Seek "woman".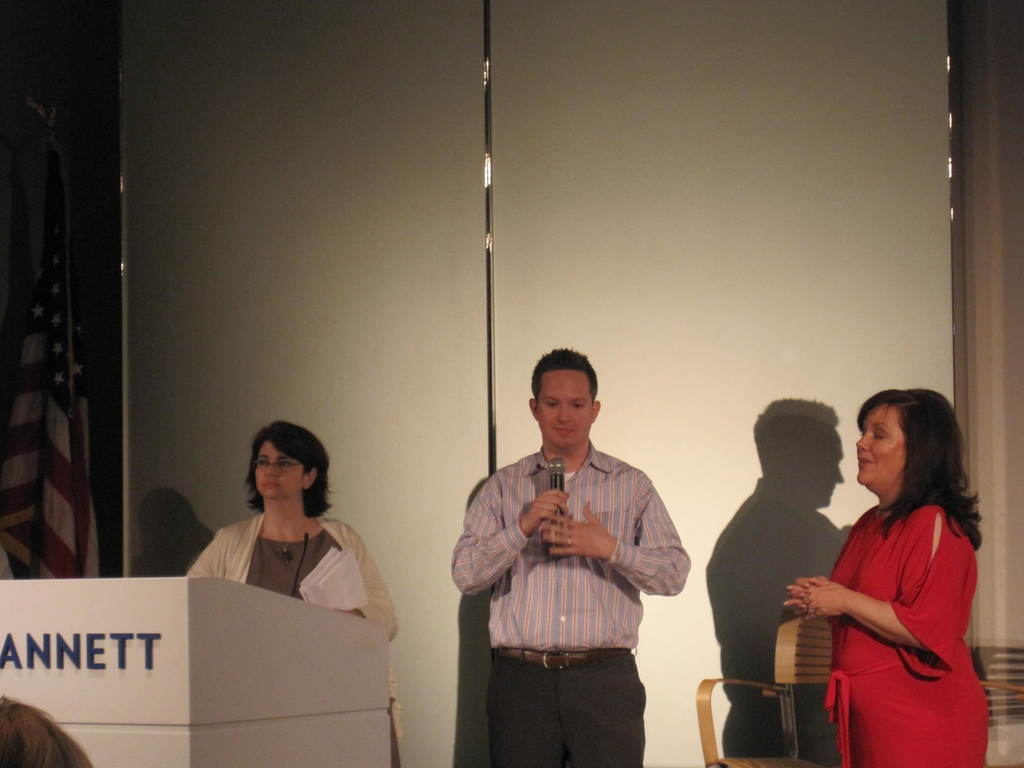
box=[786, 390, 998, 767].
